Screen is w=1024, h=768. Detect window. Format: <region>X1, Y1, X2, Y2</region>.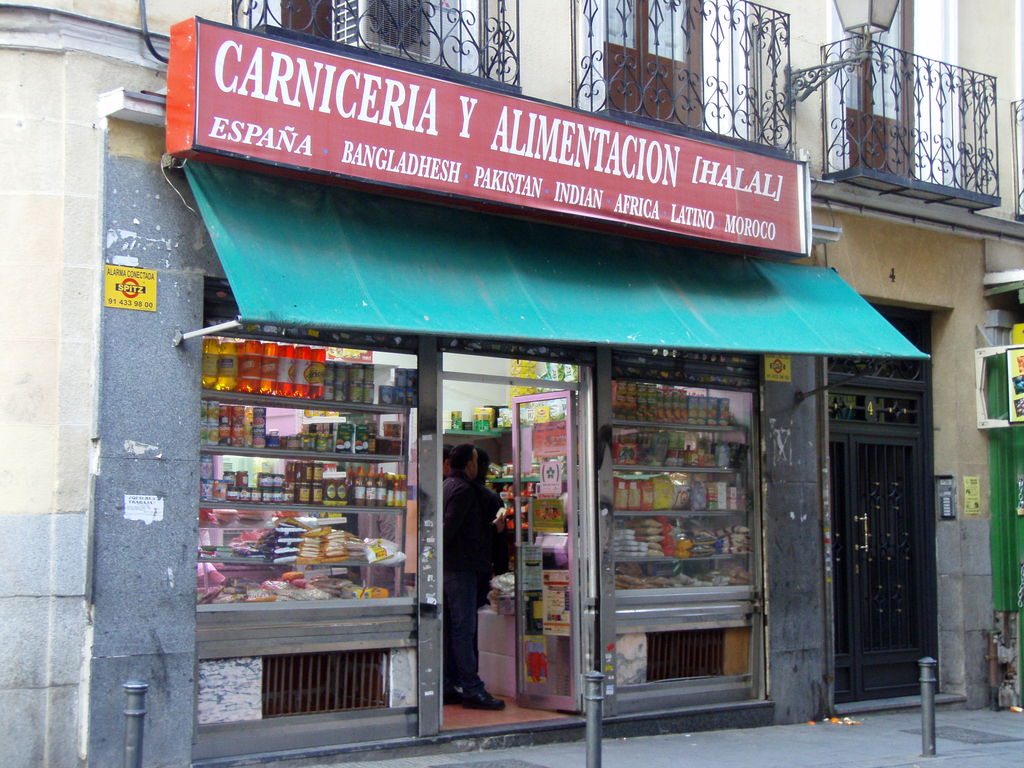
<region>604, 0, 689, 116</region>.
